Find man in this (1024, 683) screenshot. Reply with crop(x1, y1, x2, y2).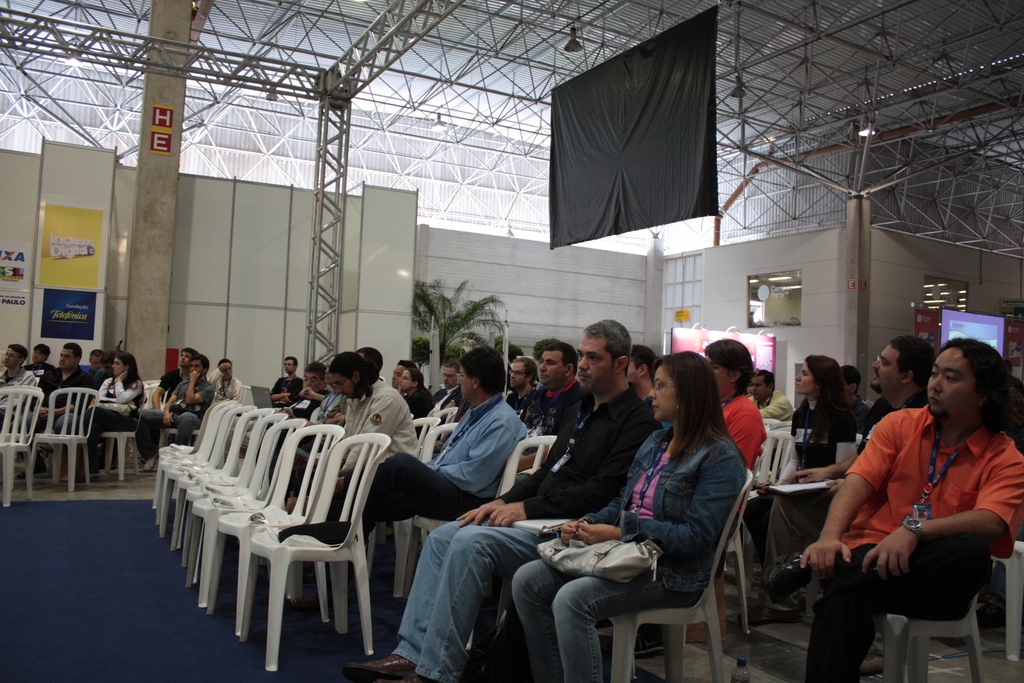
crop(85, 348, 102, 383).
